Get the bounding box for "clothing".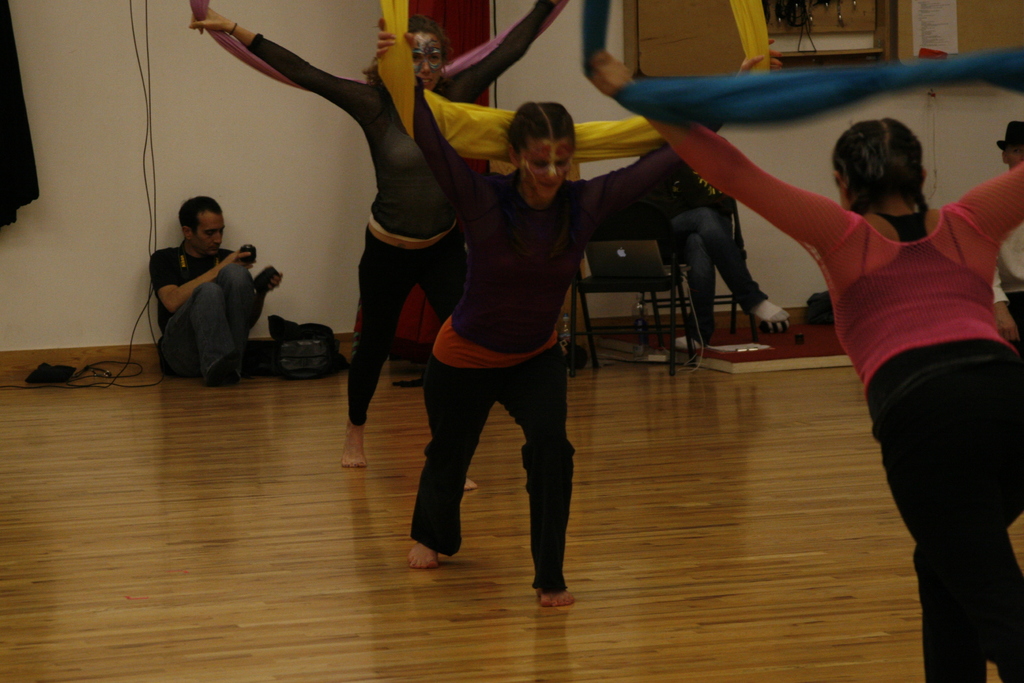
region(409, 78, 630, 543).
